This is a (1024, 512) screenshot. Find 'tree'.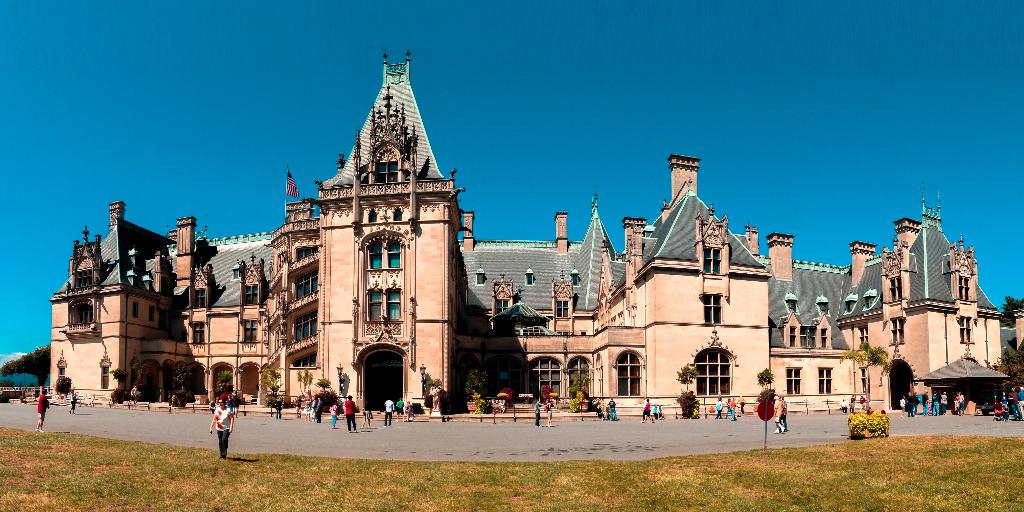
Bounding box: 0:340:51:387.
